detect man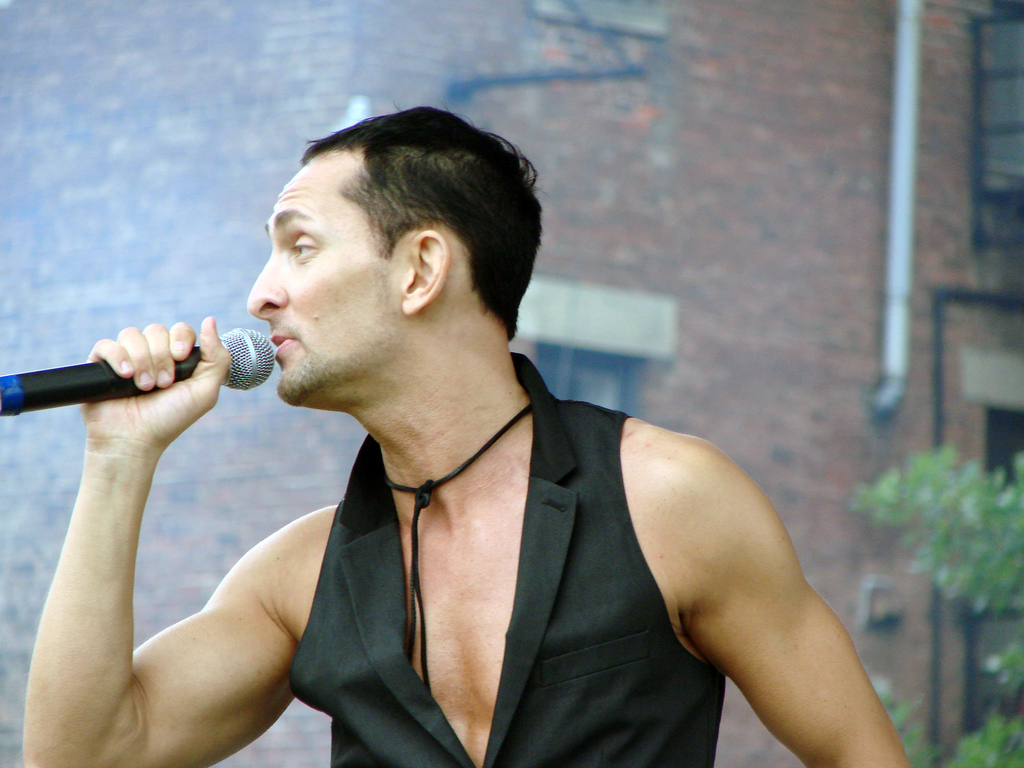
[66,104,879,762]
